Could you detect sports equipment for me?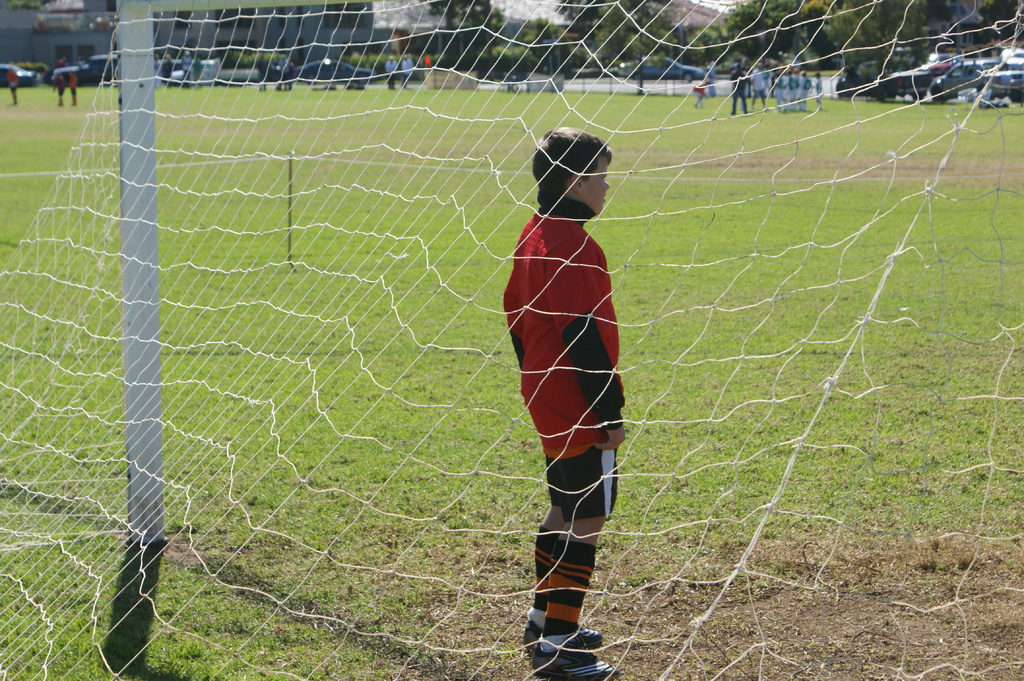
Detection result: region(1, 0, 1023, 680).
